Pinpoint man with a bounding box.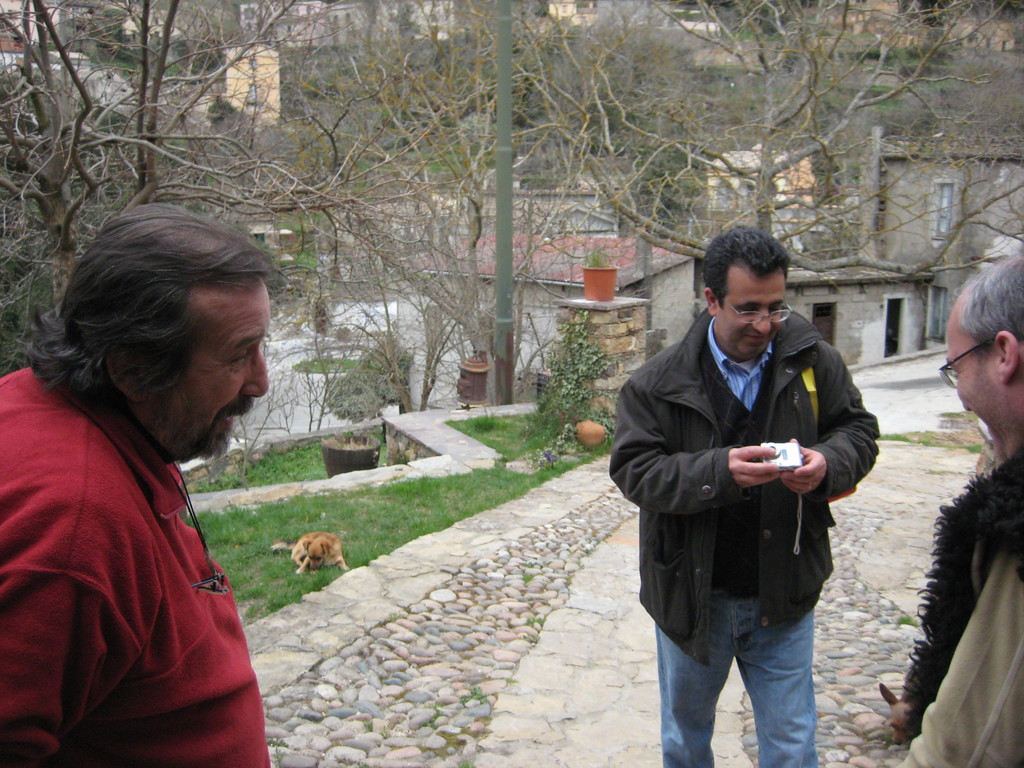
select_region(0, 202, 278, 767).
